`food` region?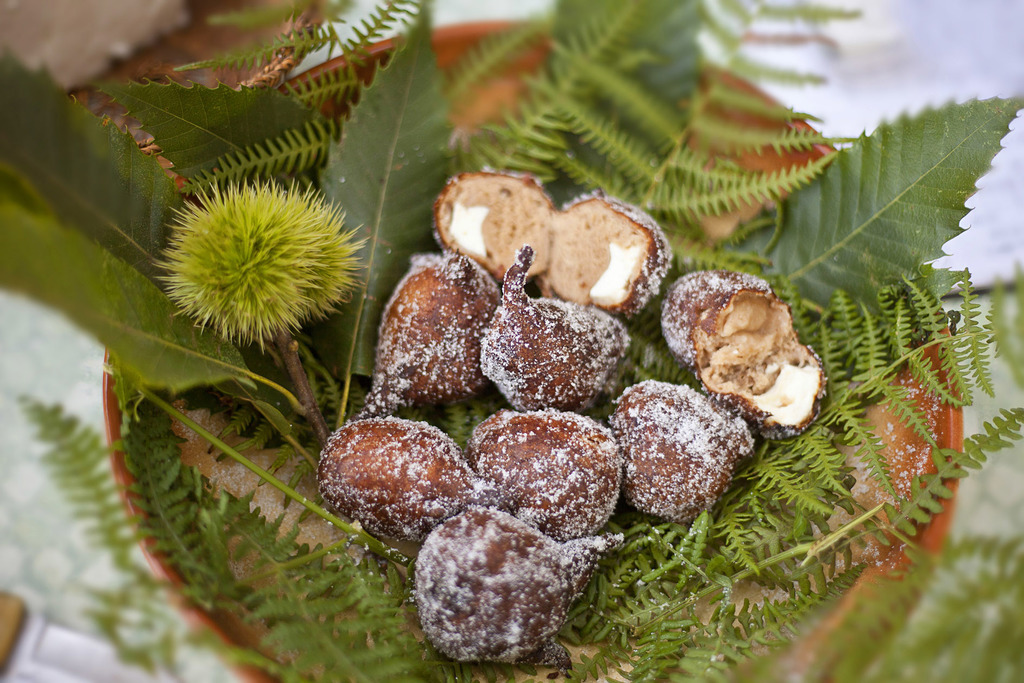
box(401, 503, 600, 658)
